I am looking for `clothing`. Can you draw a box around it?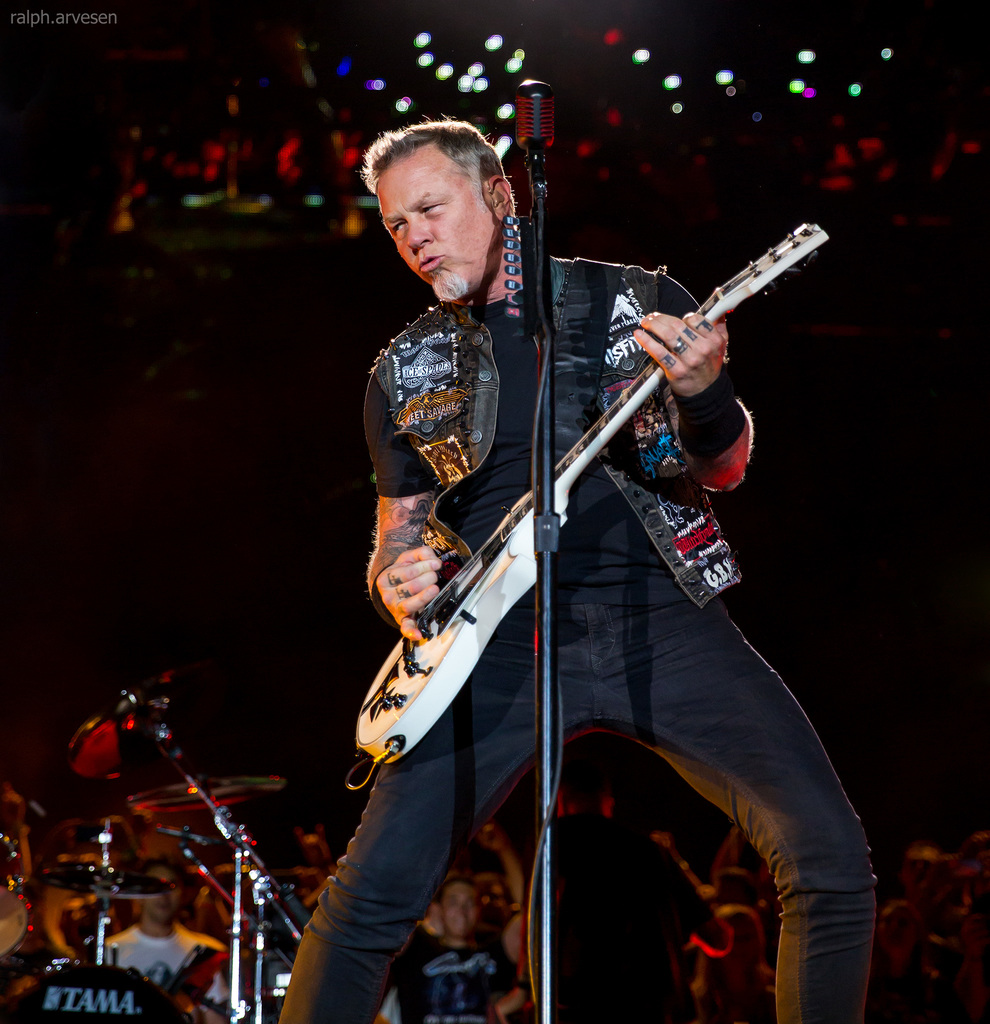
Sure, the bounding box is x1=100 y1=920 x2=233 y2=1009.
